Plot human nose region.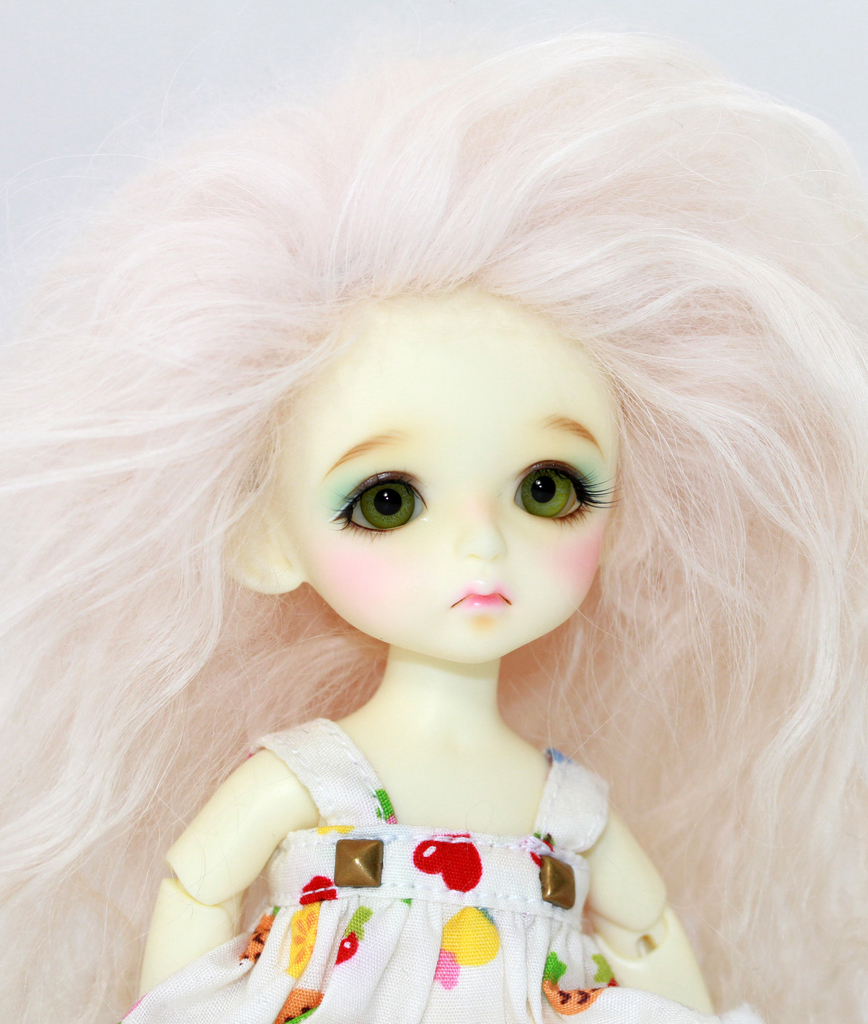
Plotted at bbox(455, 490, 513, 570).
